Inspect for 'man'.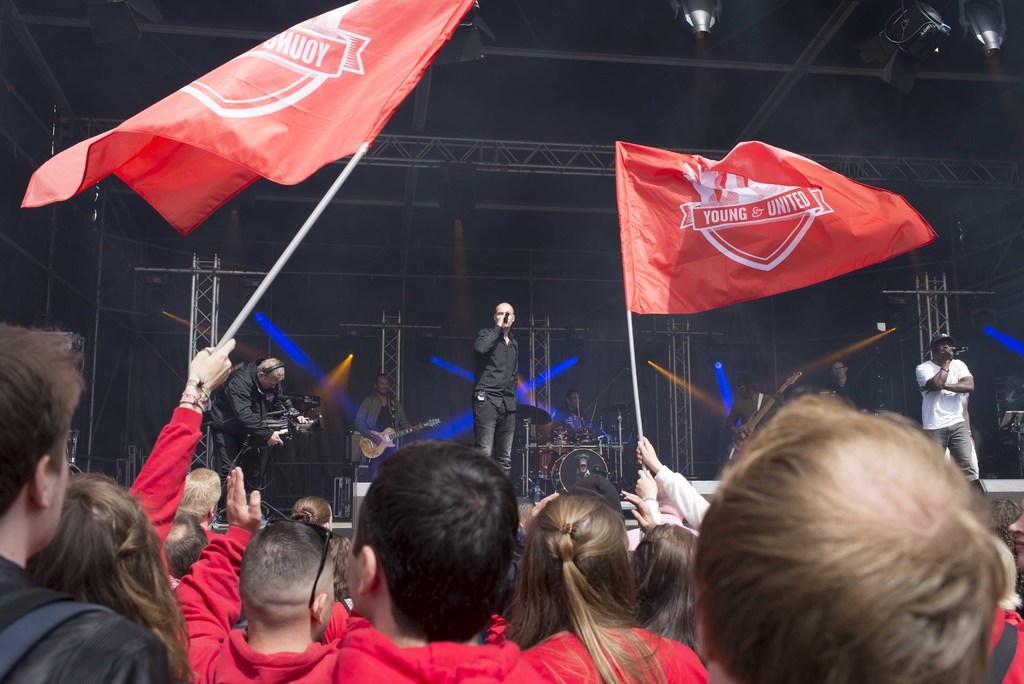
Inspection: (left=917, top=330, right=982, bottom=496).
